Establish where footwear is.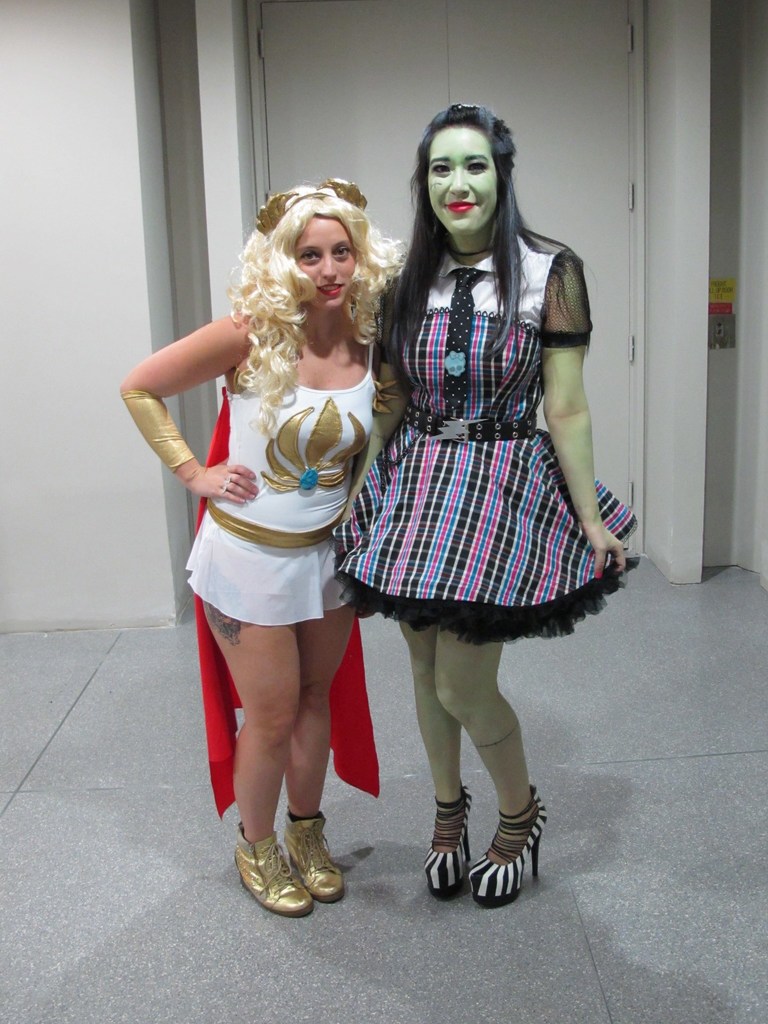
Established at <region>422, 772, 476, 900</region>.
